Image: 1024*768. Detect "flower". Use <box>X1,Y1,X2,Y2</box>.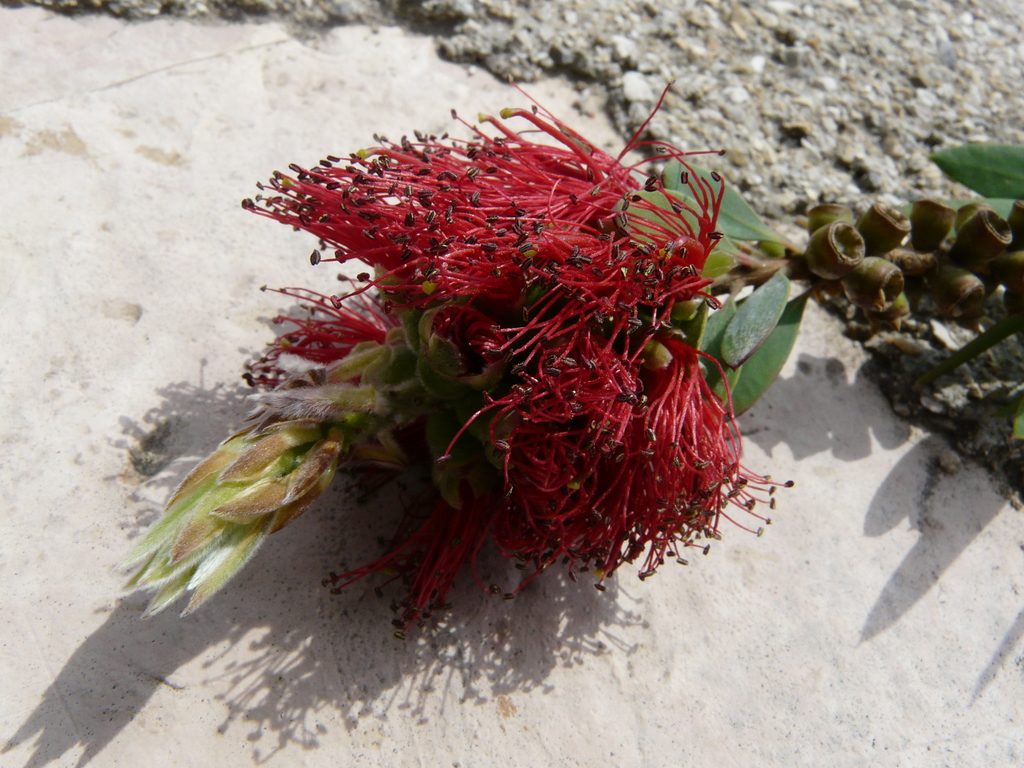
<box>191,54,803,606</box>.
